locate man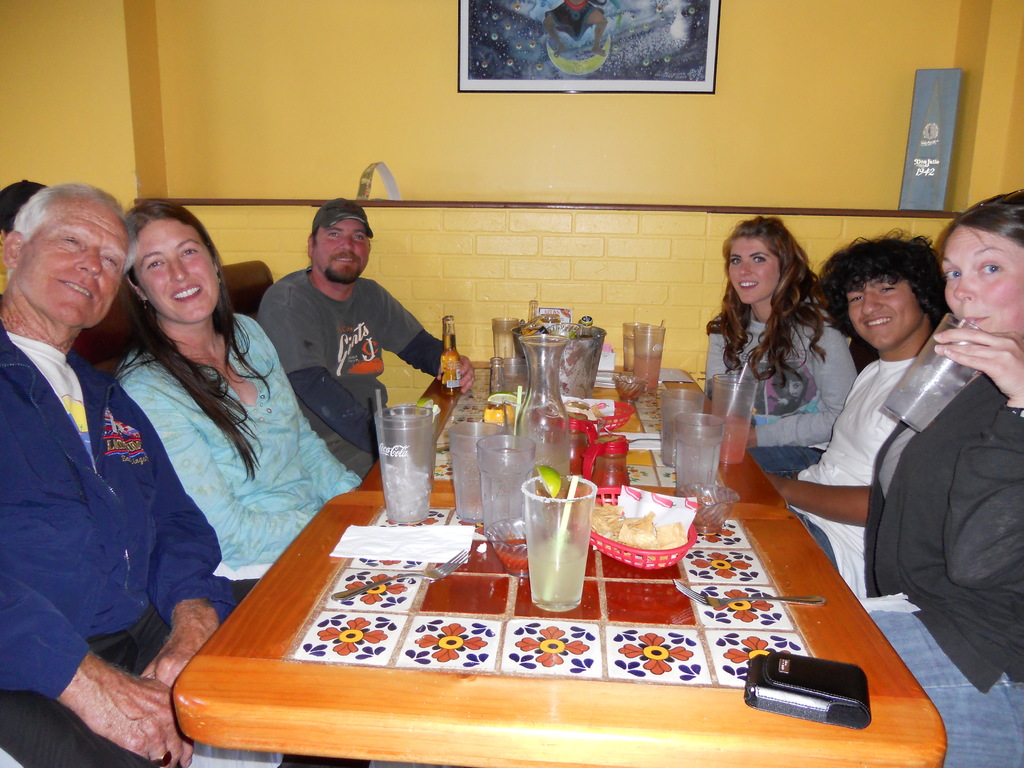
<box>0,184,253,767</box>
